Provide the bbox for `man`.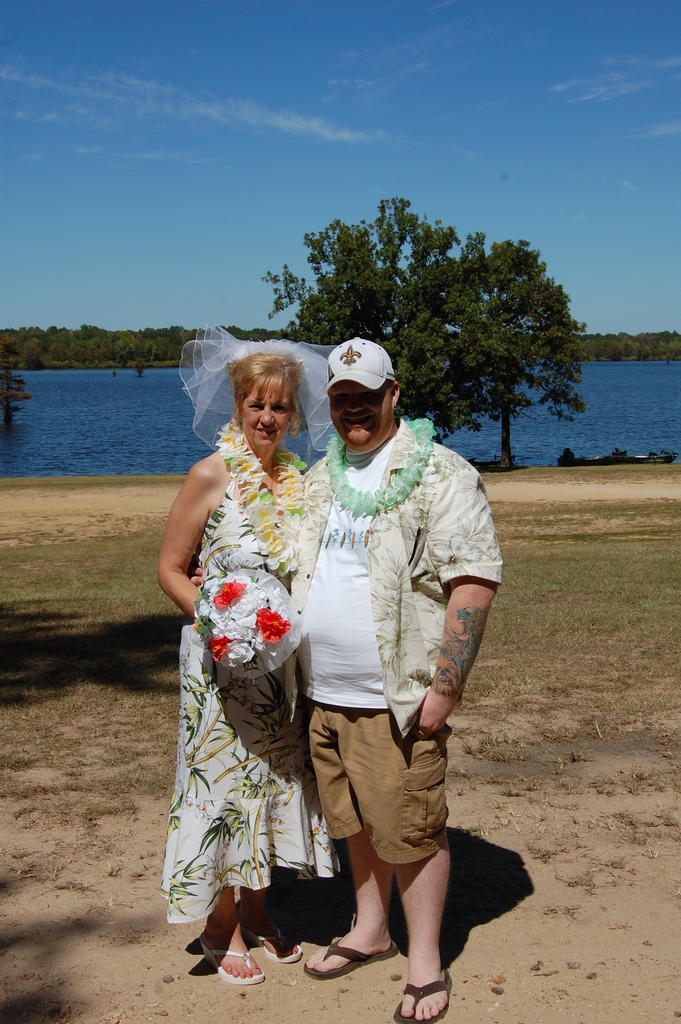
crop(286, 337, 514, 1023).
